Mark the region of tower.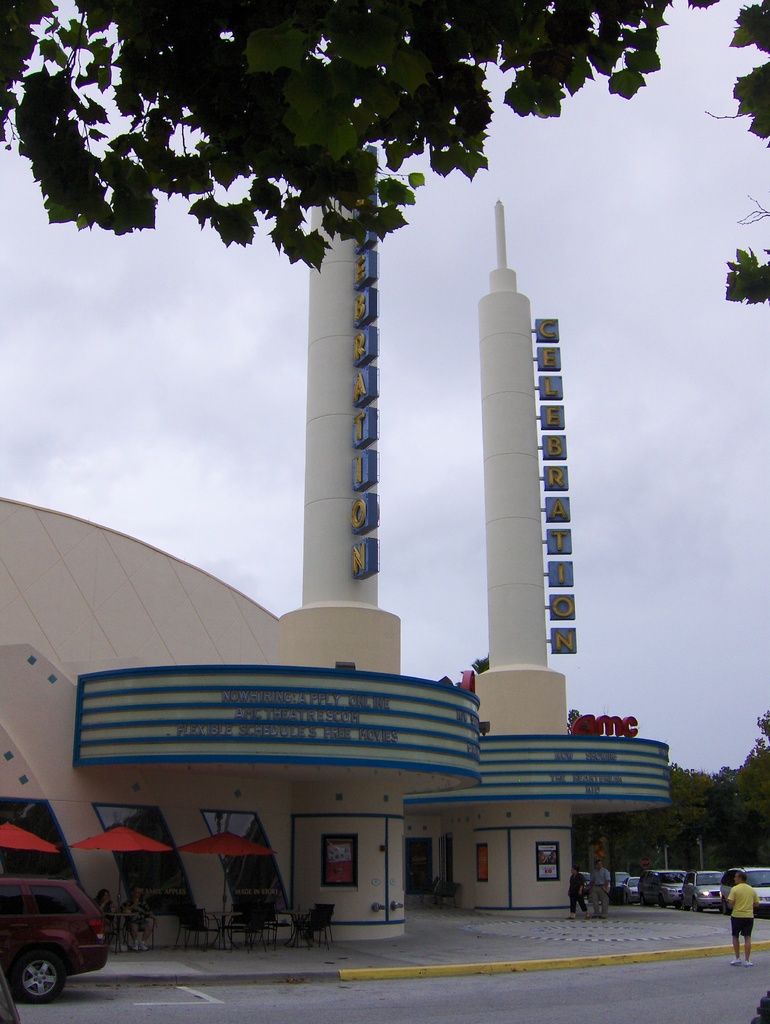
Region: locate(307, 150, 386, 615).
